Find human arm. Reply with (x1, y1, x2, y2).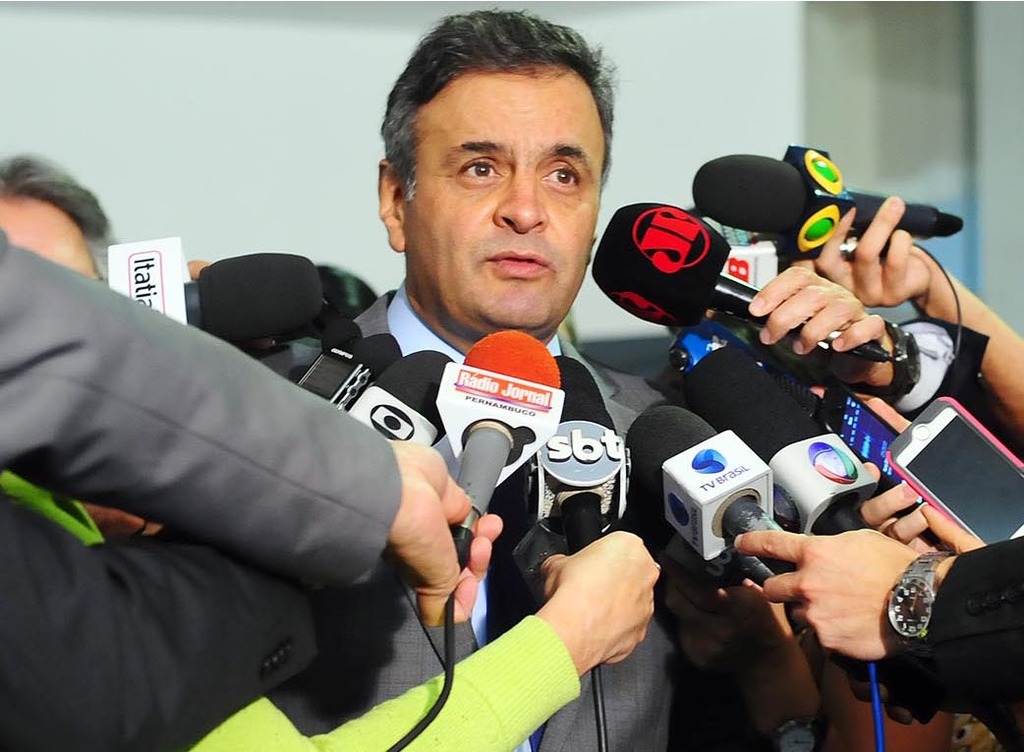
(0, 526, 317, 751).
